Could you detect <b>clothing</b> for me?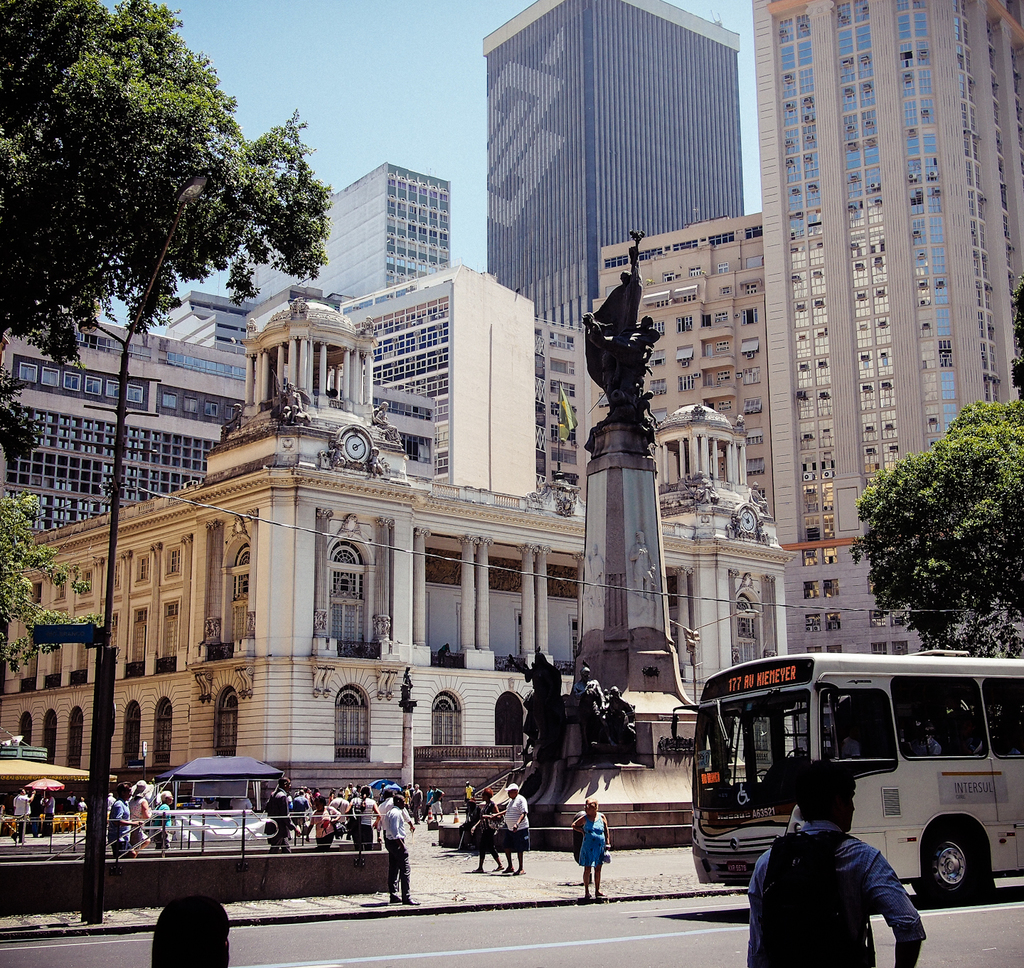
Detection result: Rect(16, 793, 30, 828).
